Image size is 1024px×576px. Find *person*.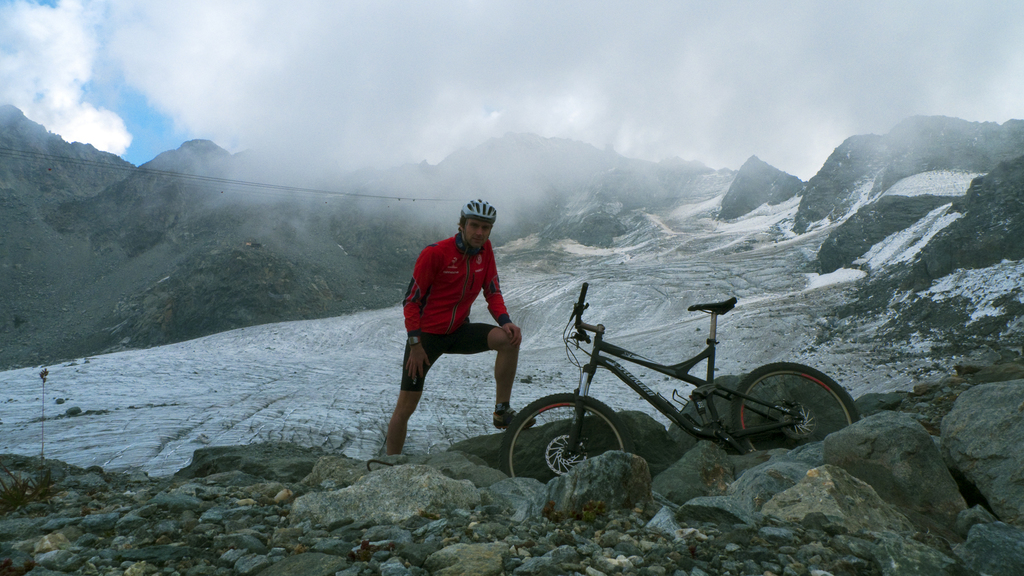
(x1=385, y1=199, x2=538, y2=457).
